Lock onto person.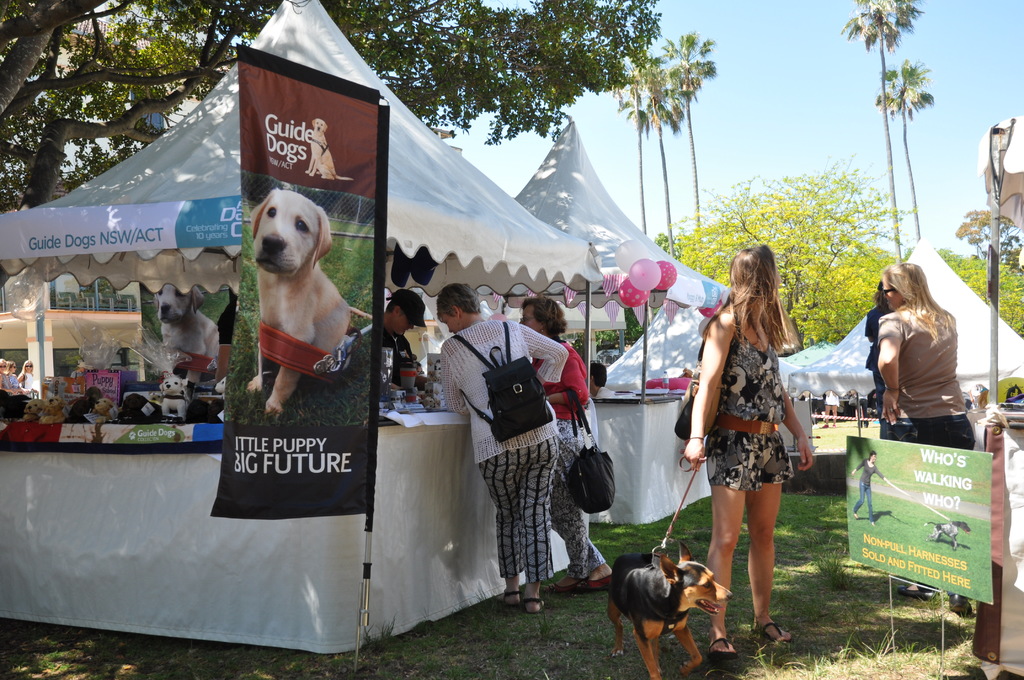
Locked: (823,390,840,429).
